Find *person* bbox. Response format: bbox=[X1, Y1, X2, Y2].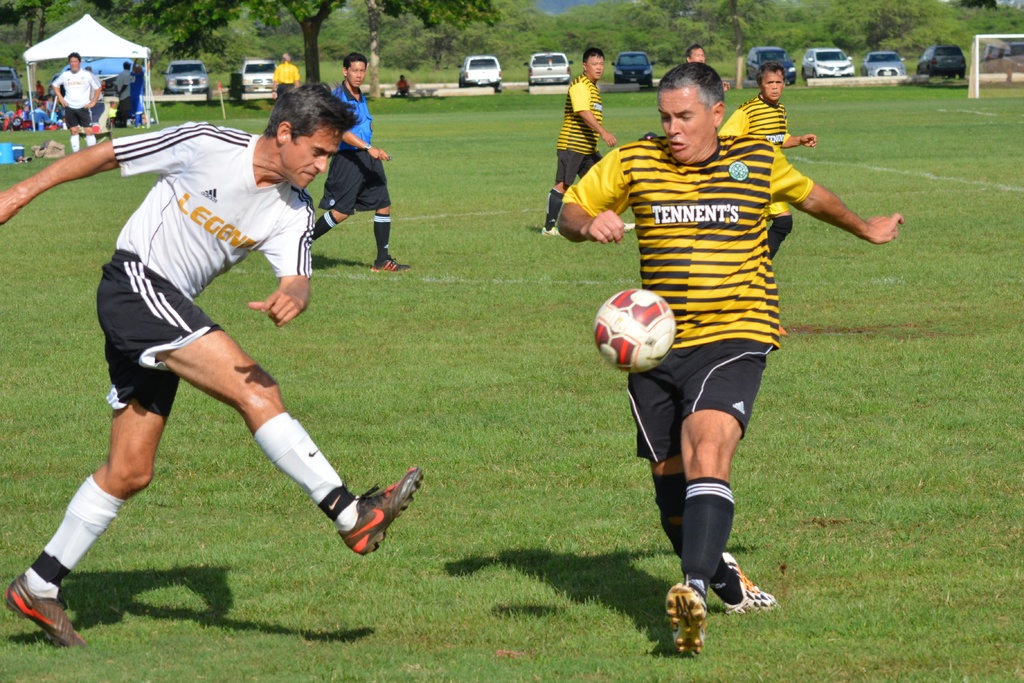
bbox=[130, 63, 148, 124].
